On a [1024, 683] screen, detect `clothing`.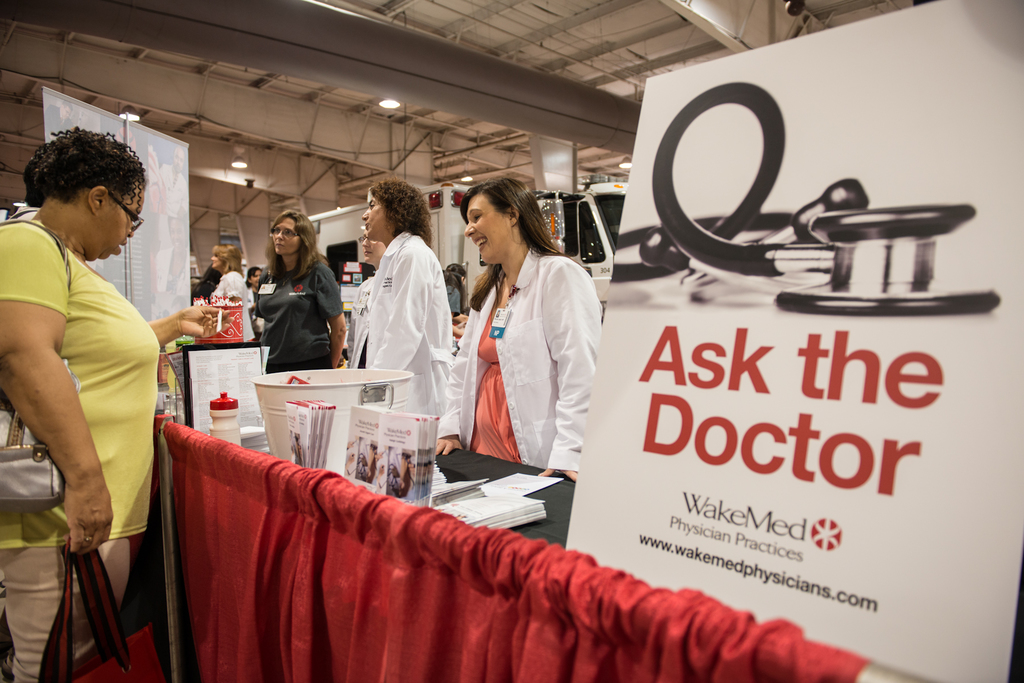
209,267,263,342.
